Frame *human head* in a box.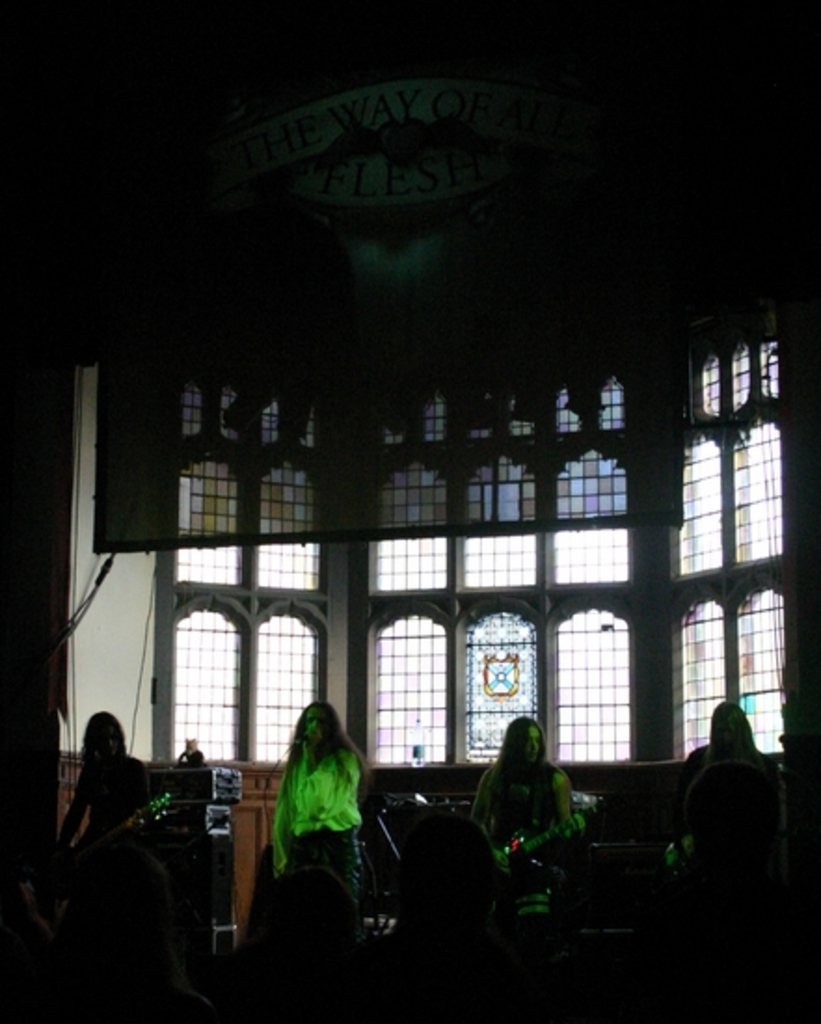
BBox(382, 817, 501, 923).
